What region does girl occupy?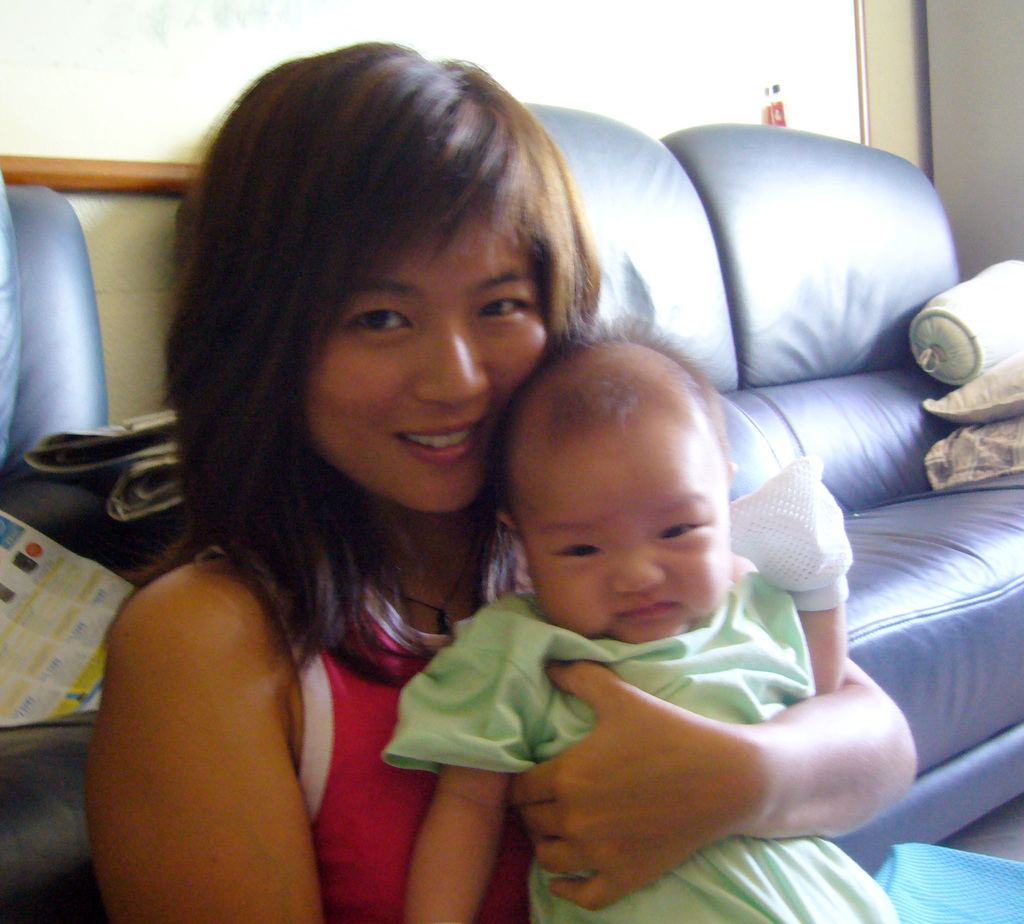
select_region(85, 36, 915, 923).
